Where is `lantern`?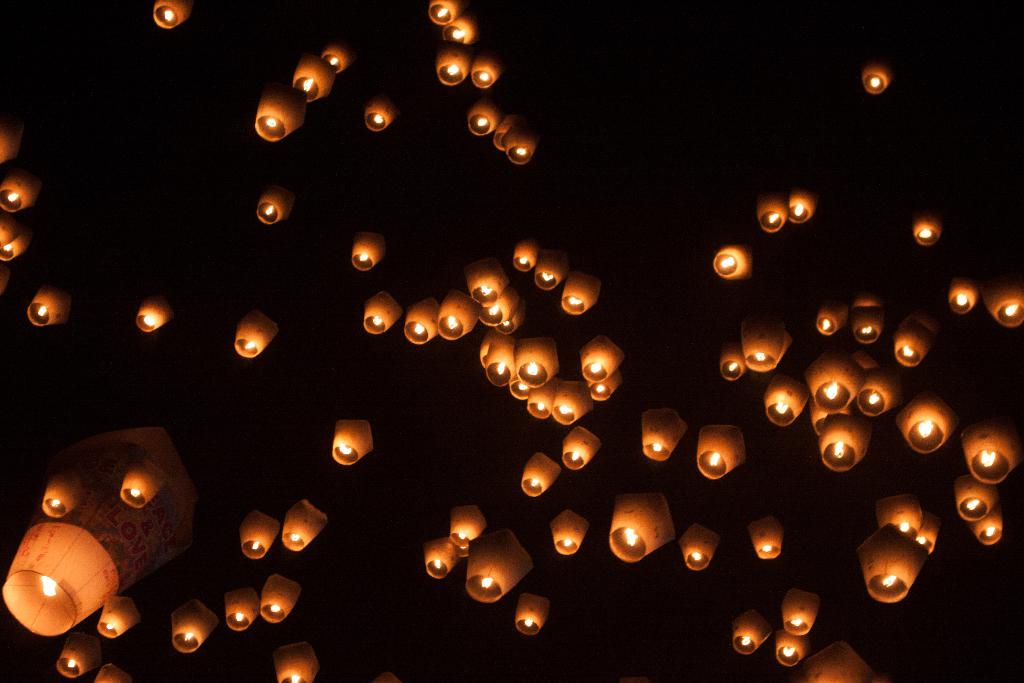
<region>367, 99, 396, 133</region>.
